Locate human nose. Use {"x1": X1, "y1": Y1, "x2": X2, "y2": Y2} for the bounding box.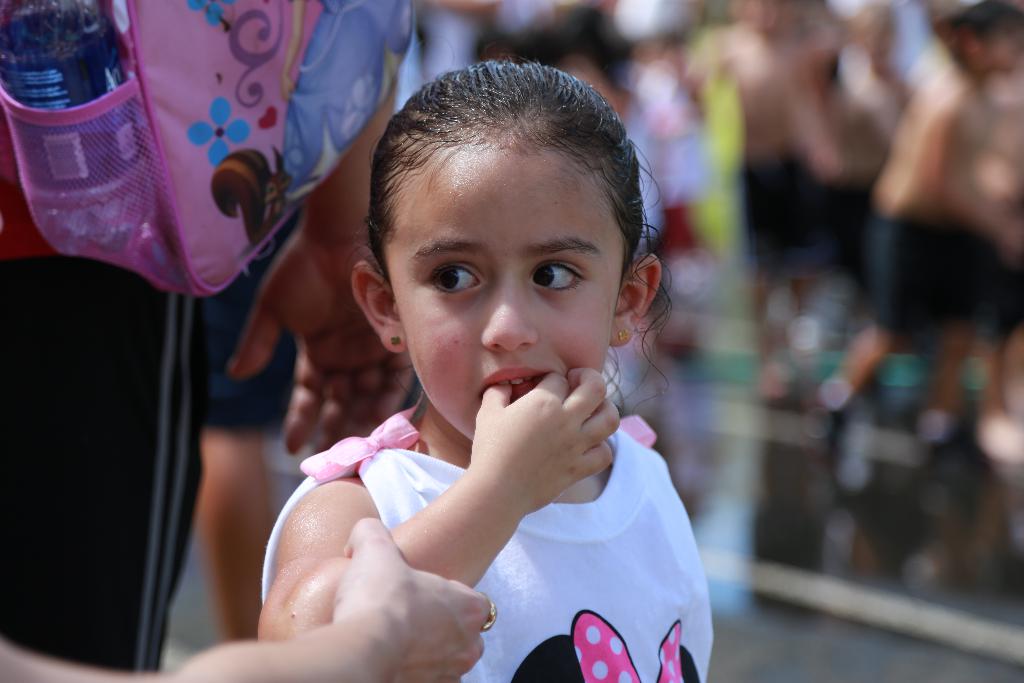
{"x1": 479, "y1": 276, "x2": 541, "y2": 356}.
